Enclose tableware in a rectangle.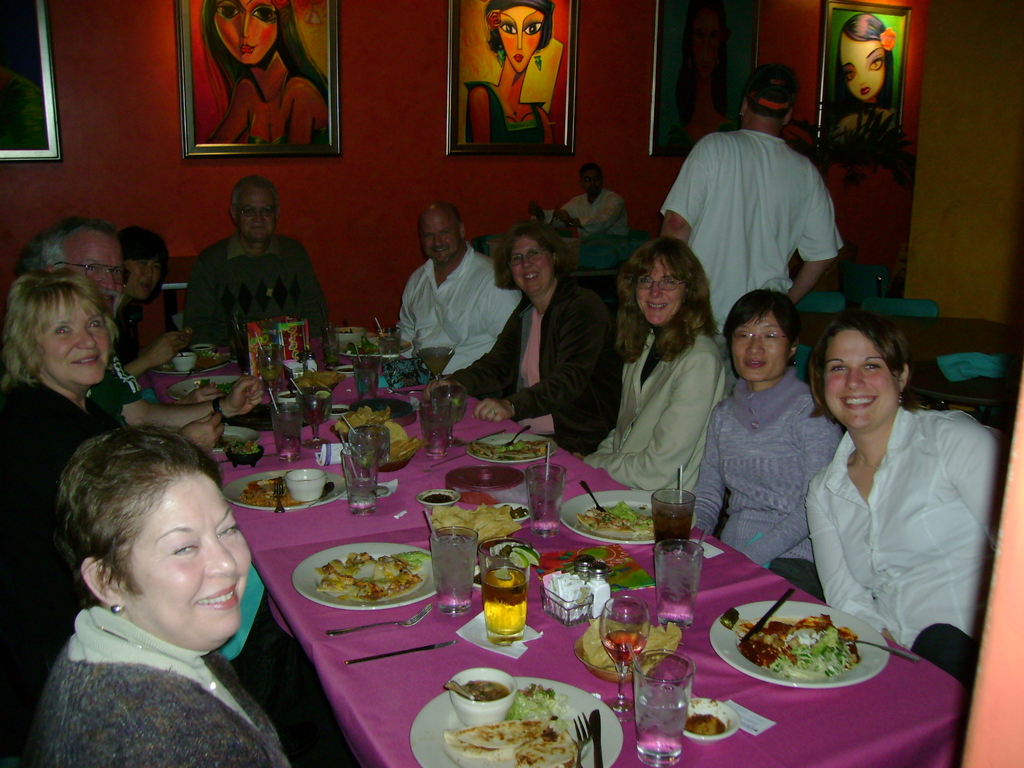
box=[655, 541, 705, 620].
